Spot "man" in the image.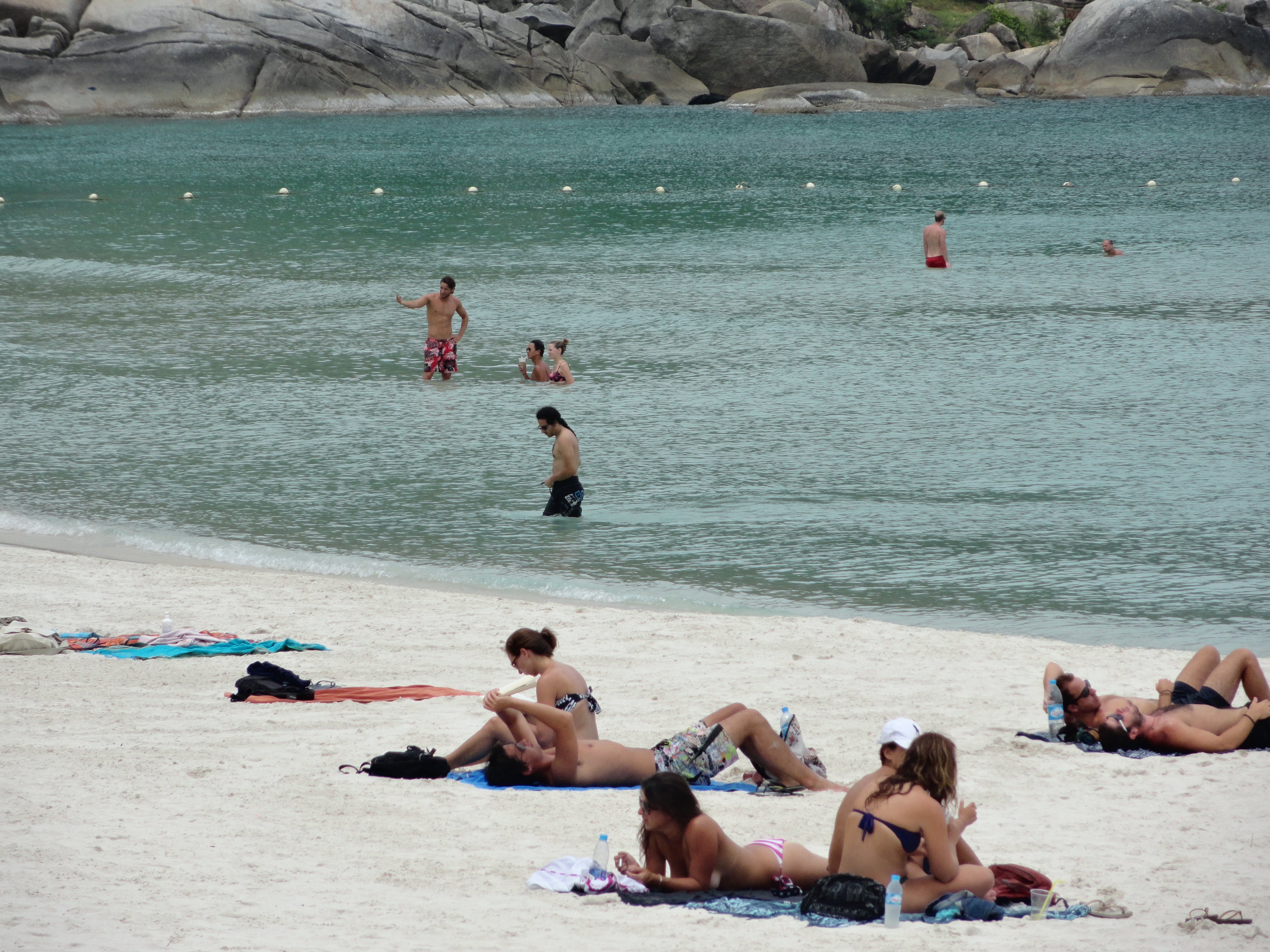
"man" found at x1=132 y1=189 x2=235 y2=218.
